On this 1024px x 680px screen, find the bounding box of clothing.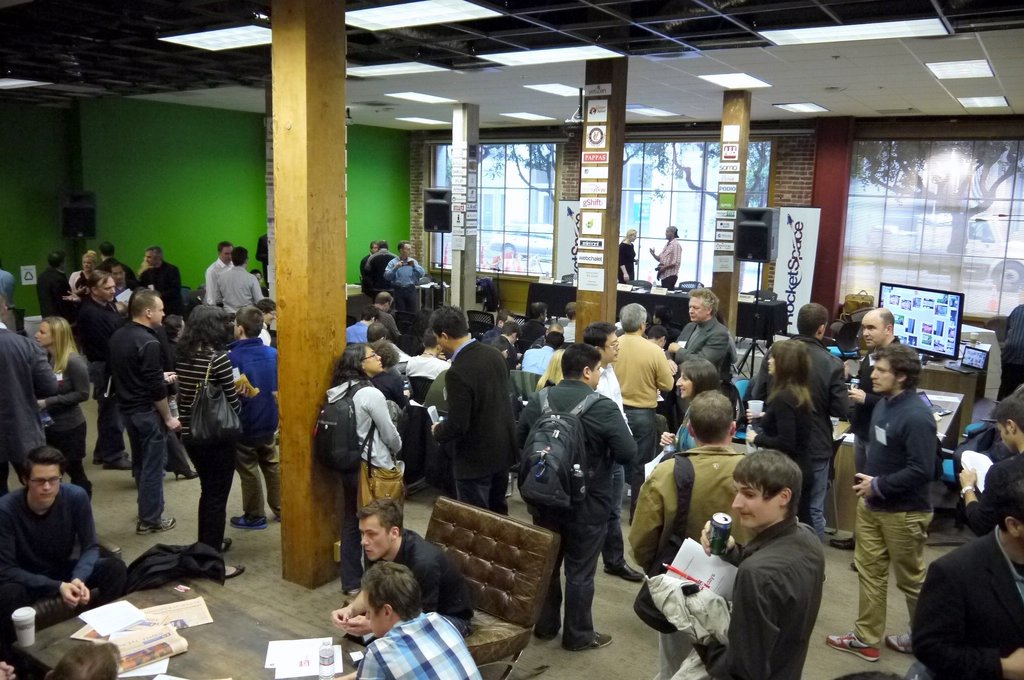
Bounding box: pyautogui.locateOnScreen(664, 393, 707, 453).
